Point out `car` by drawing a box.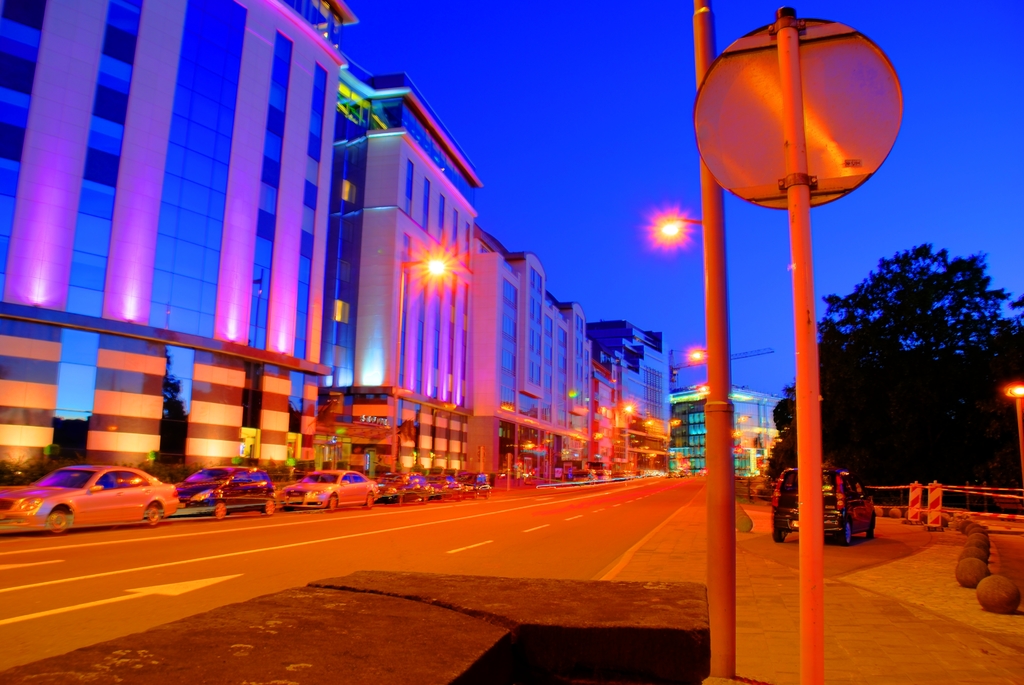
<box>173,465,274,520</box>.
